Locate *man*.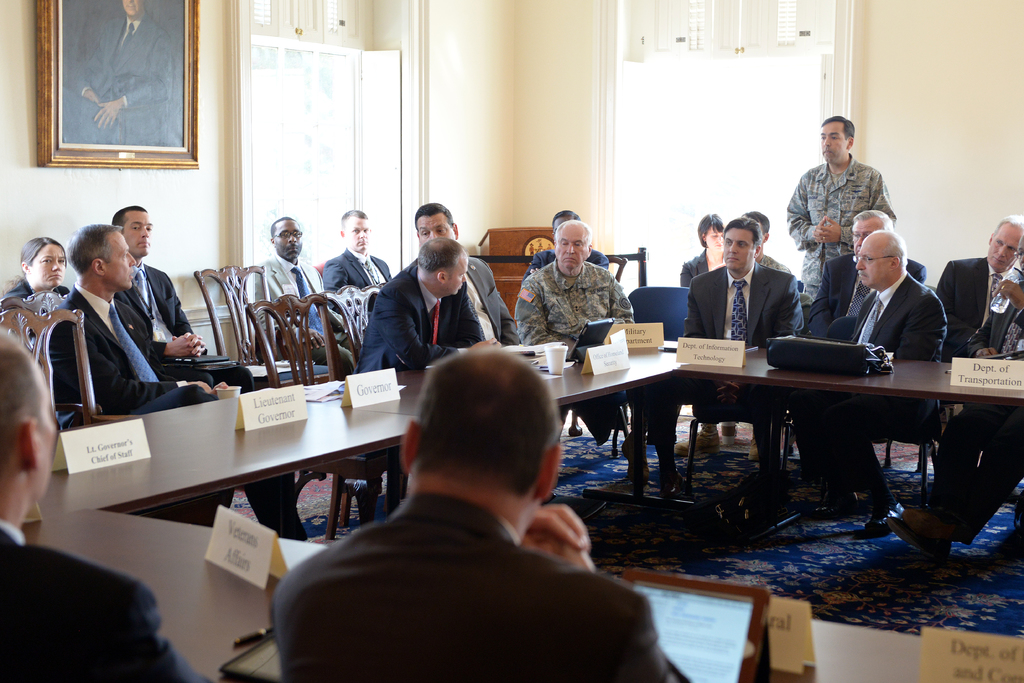
Bounding box: 245/215/351/371.
